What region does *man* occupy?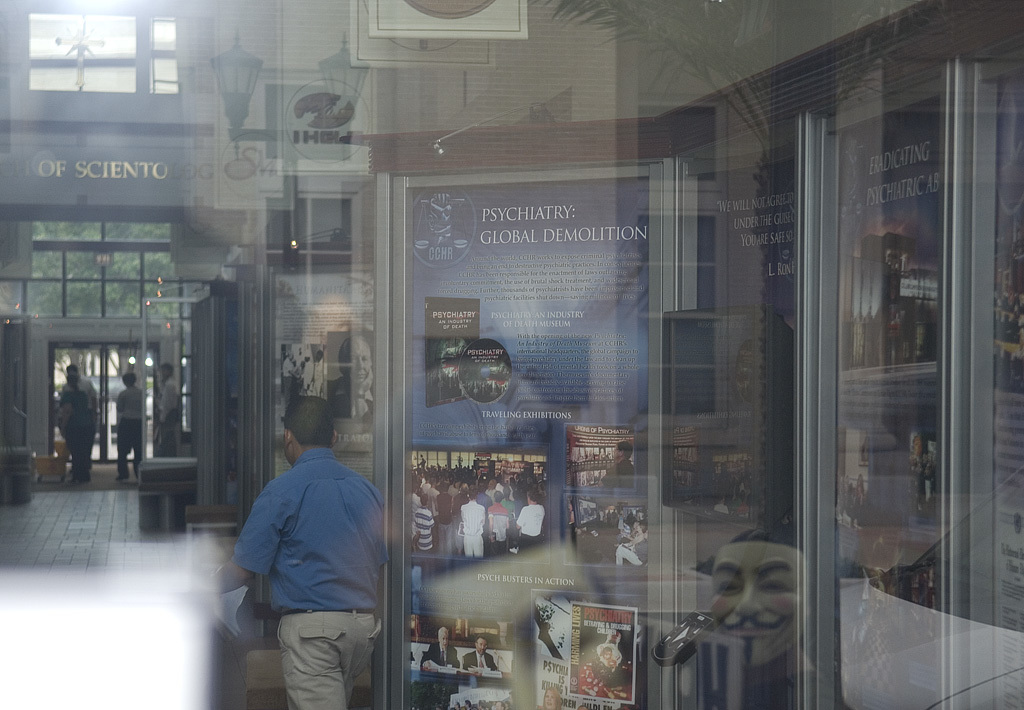
219:383:404:709.
